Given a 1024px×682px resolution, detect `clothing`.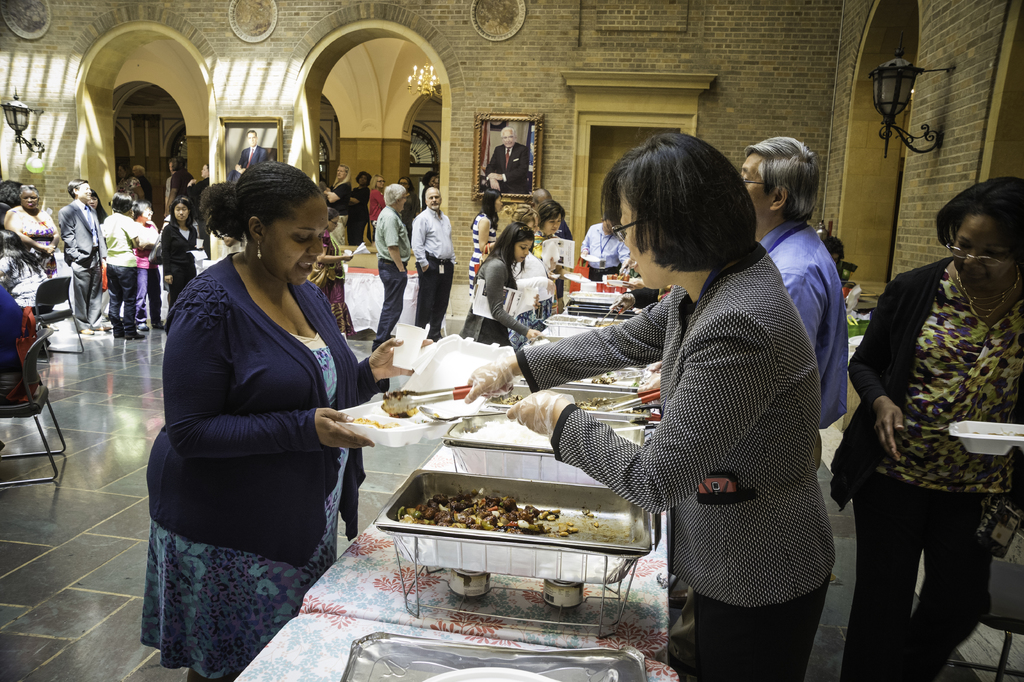
767, 216, 845, 437.
